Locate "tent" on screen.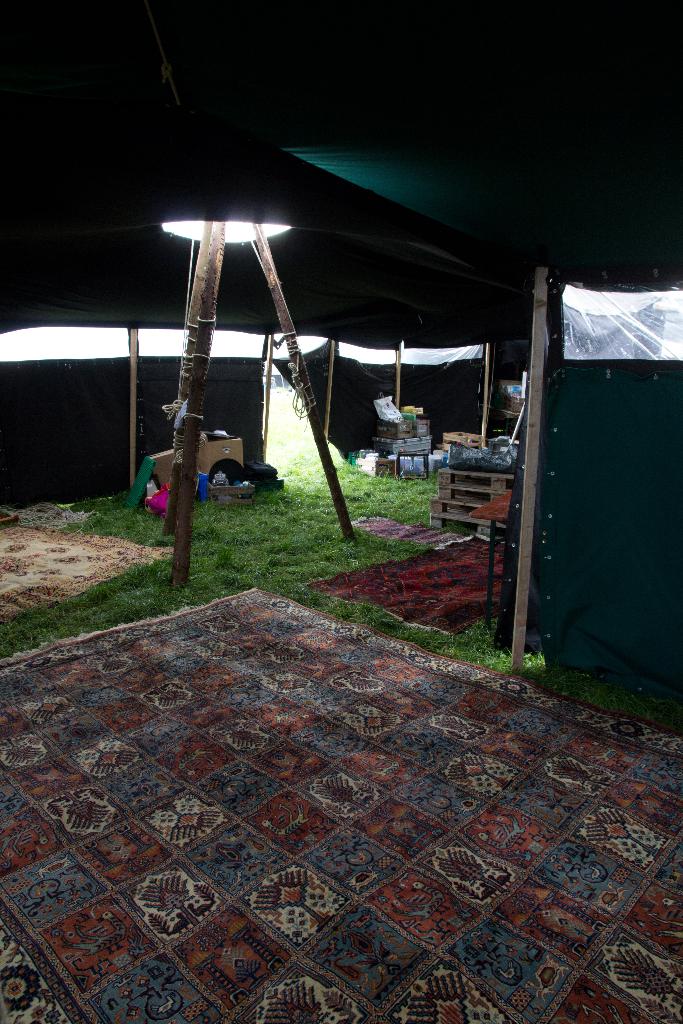
On screen at [left=0, top=1, right=682, bottom=678].
